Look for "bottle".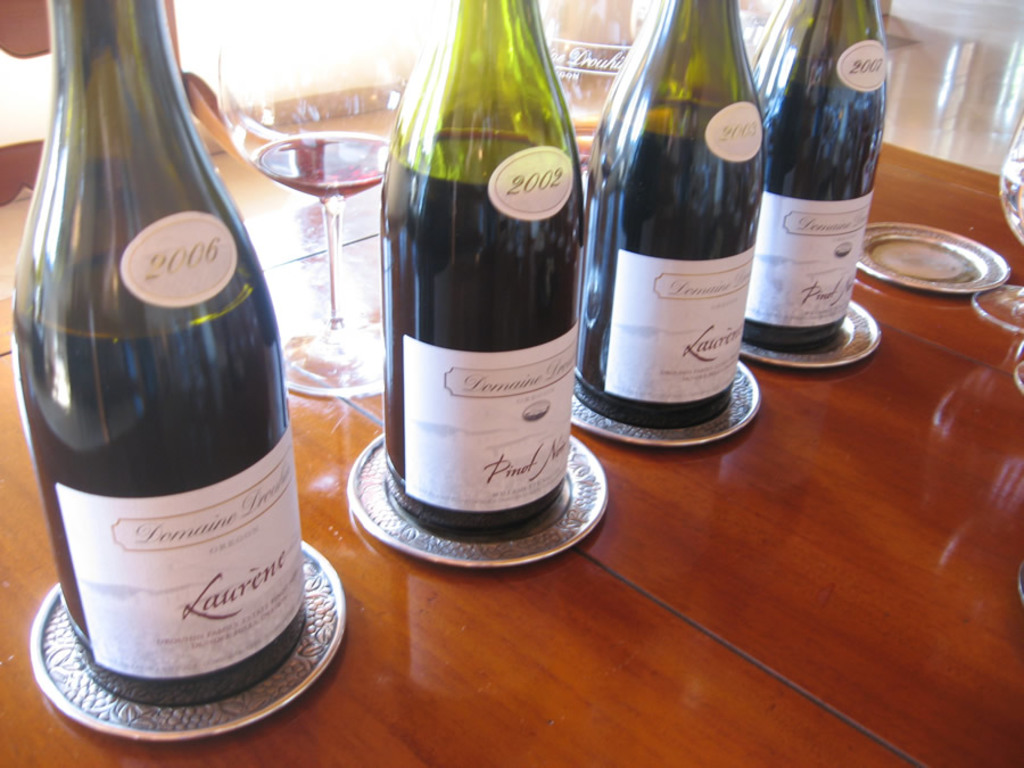
Found: {"left": 10, "top": 0, "right": 317, "bottom": 708}.
